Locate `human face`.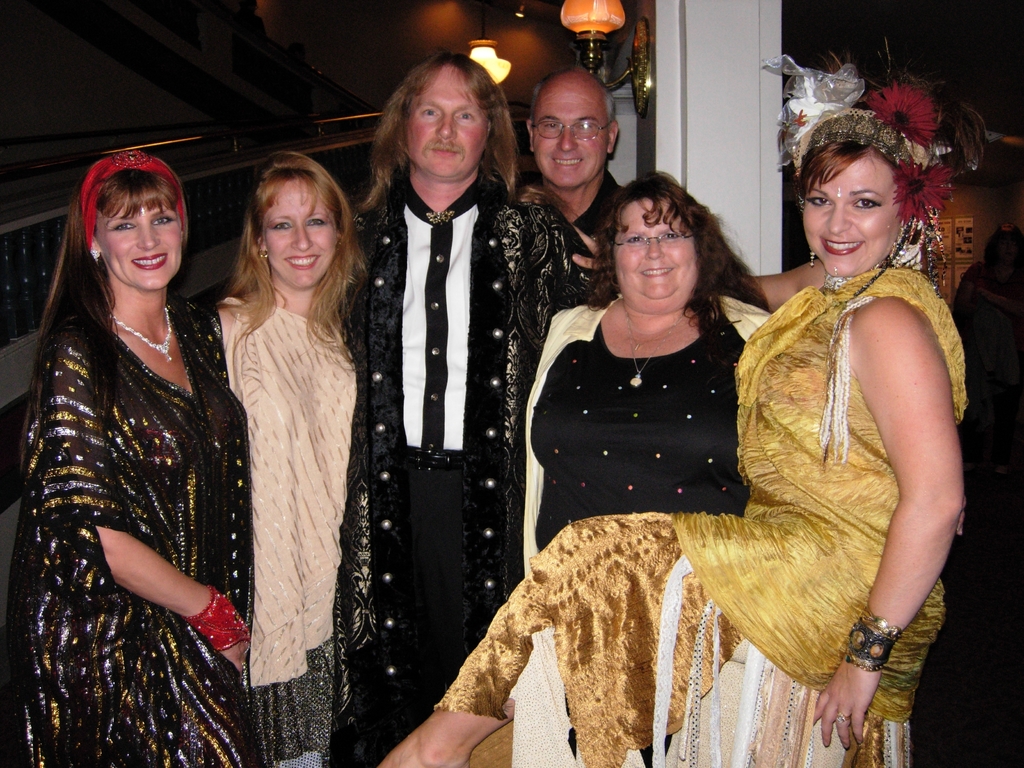
Bounding box: {"x1": 267, "y1": 184, "x2": 337, "y2": 286}.
